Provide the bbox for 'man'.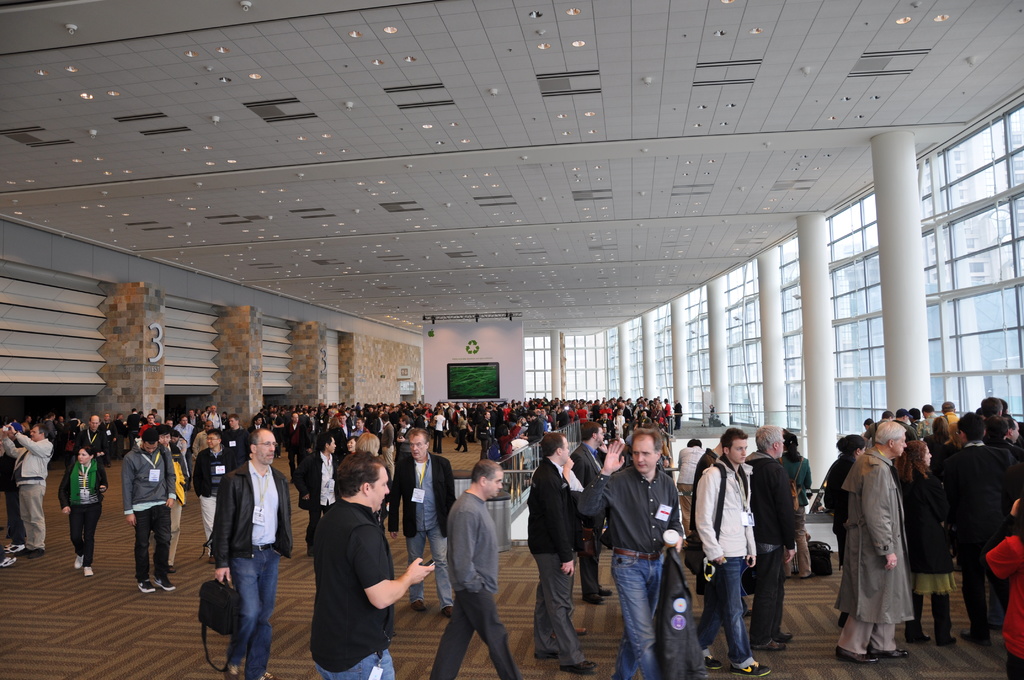
x1=695 y1=427 x2=774 y2=678.
